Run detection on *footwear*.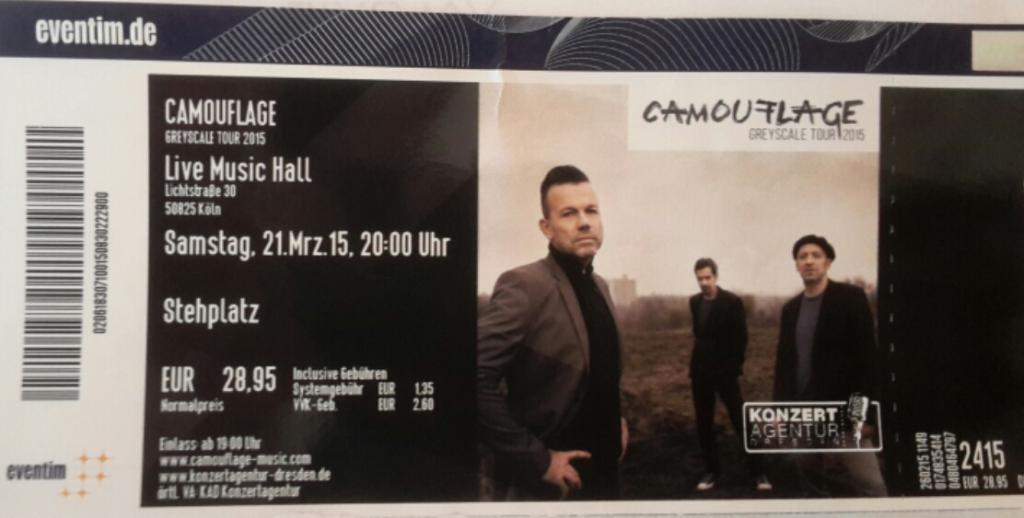
Result: (756,473,774,489).
